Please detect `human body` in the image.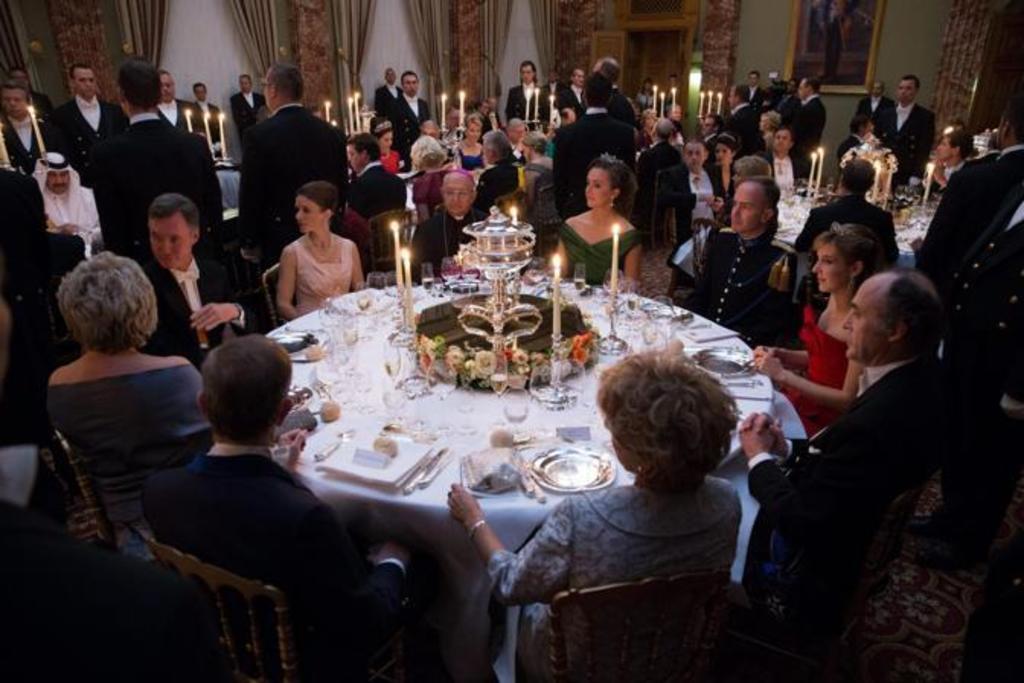
[378,152,408,174].
